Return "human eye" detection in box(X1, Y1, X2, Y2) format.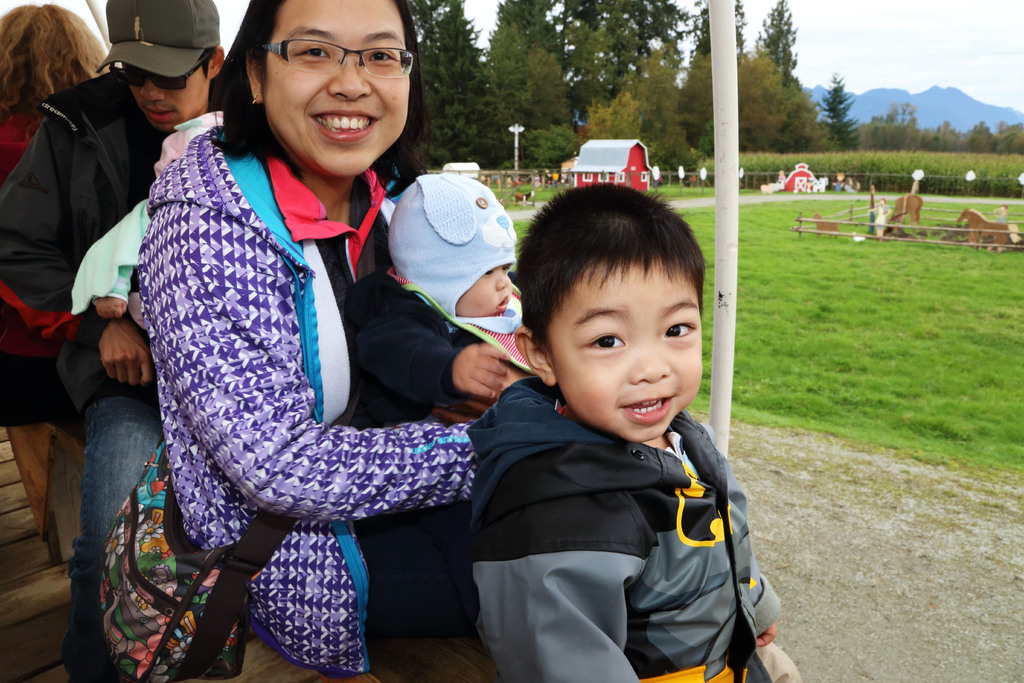
box(579, 331, 626, 354).
